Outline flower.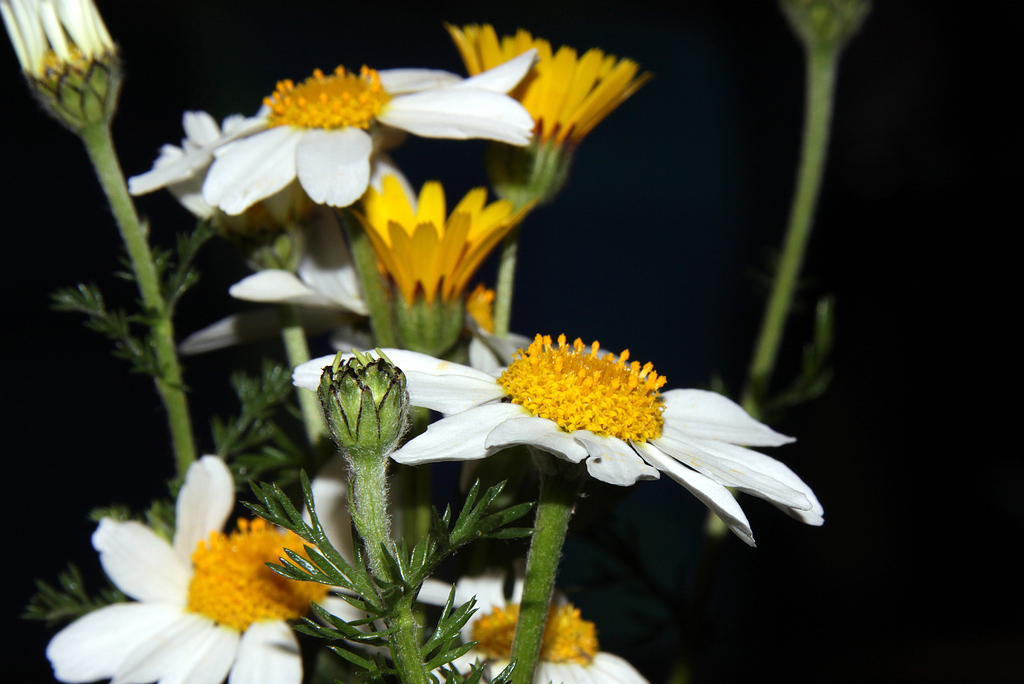
Outline: [x1=389, y1=313, x2=817, y2=544].
